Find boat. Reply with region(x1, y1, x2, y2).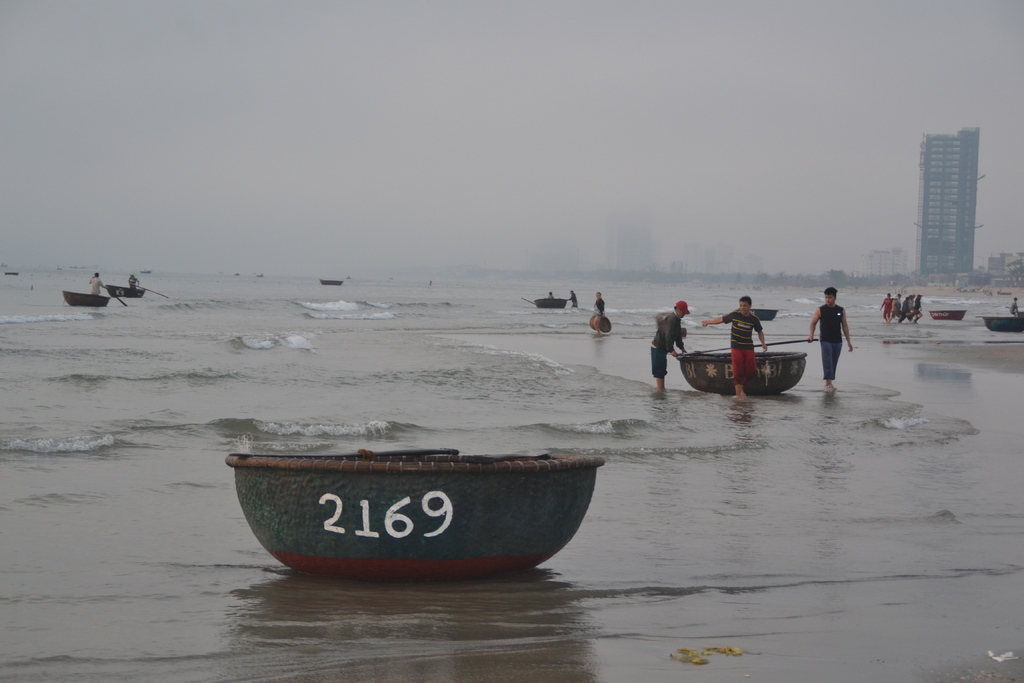
region(321, 278, 342, 286).
